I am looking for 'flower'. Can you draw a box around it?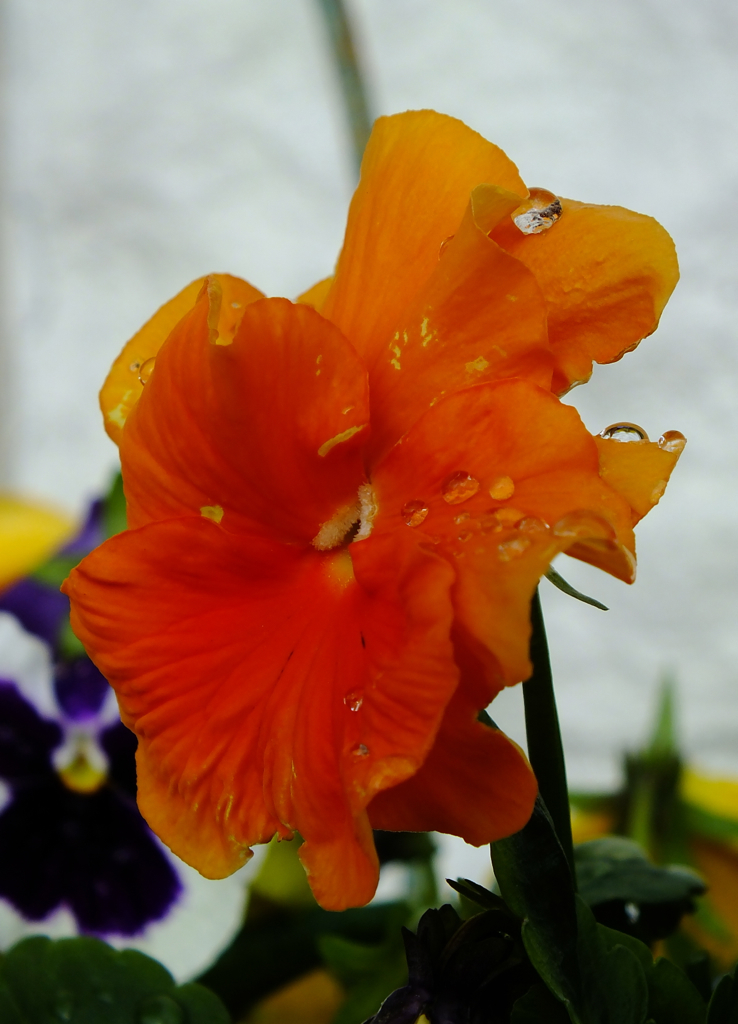
Sure, the bounding box is <box>67,92,656,925</box>.
